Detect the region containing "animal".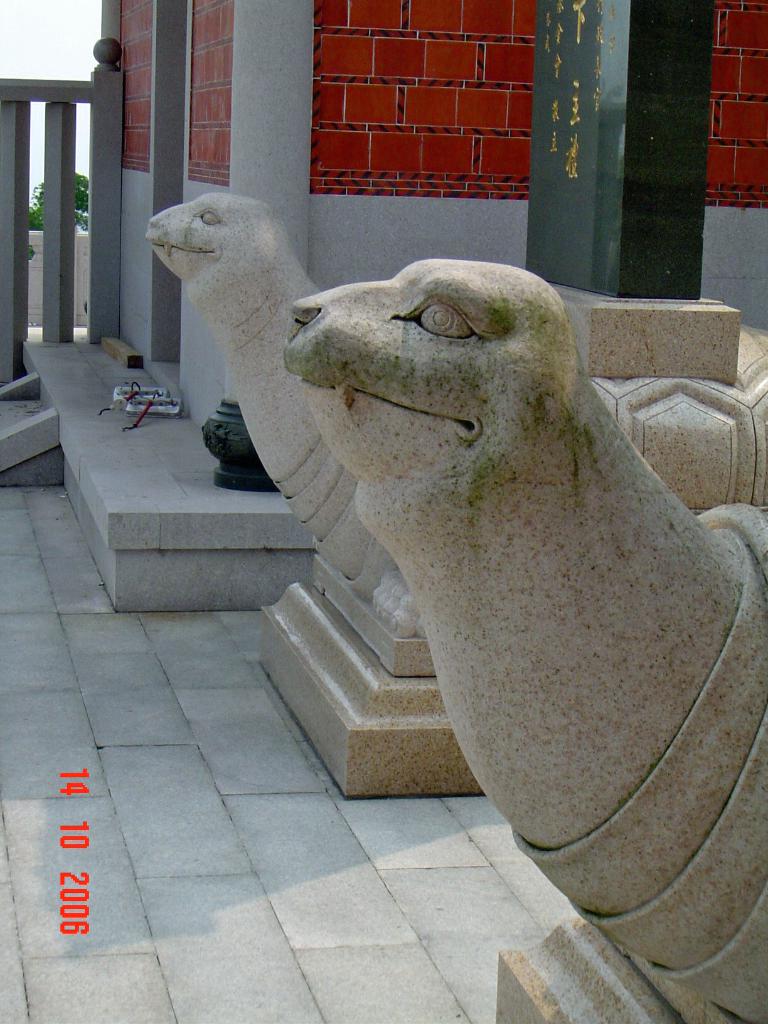
[x1=286, y1=258, x2=767, y2=1023].
